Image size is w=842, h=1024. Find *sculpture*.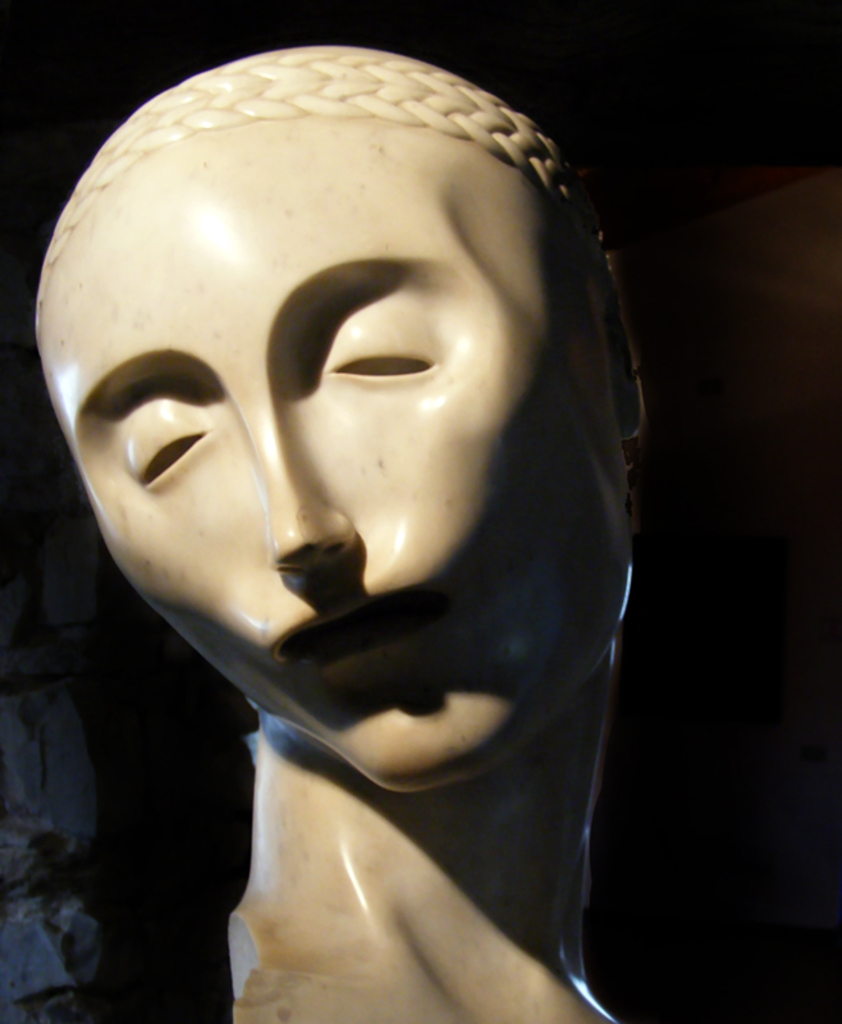
region(35, 44, 635, 1023).
